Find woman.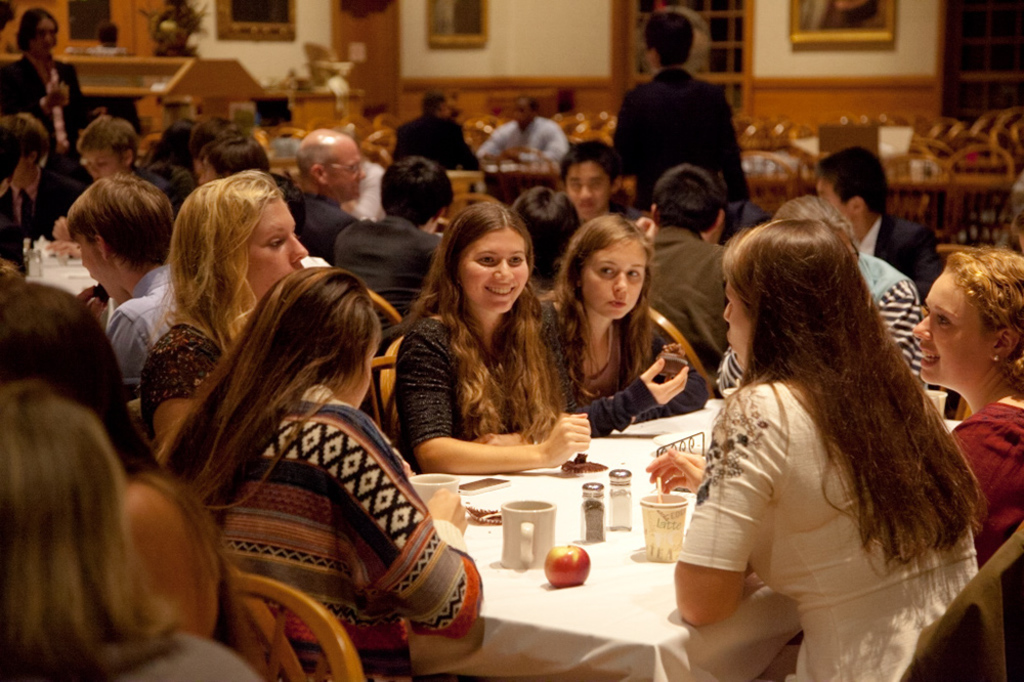
crop(397, 190, 602, 474).
